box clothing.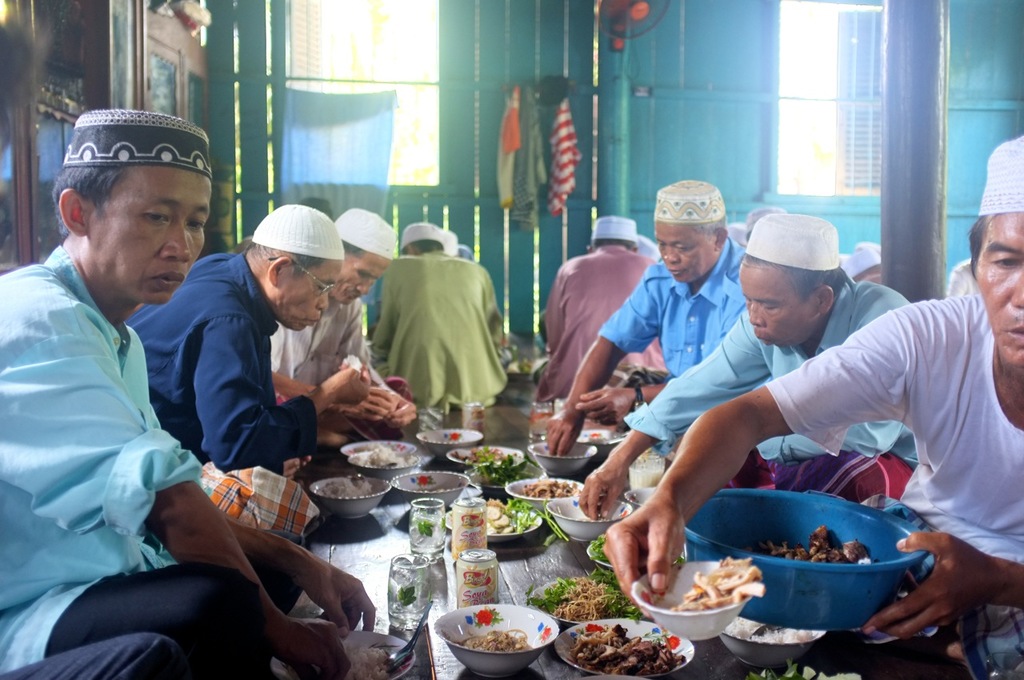
370,252,510,413.
